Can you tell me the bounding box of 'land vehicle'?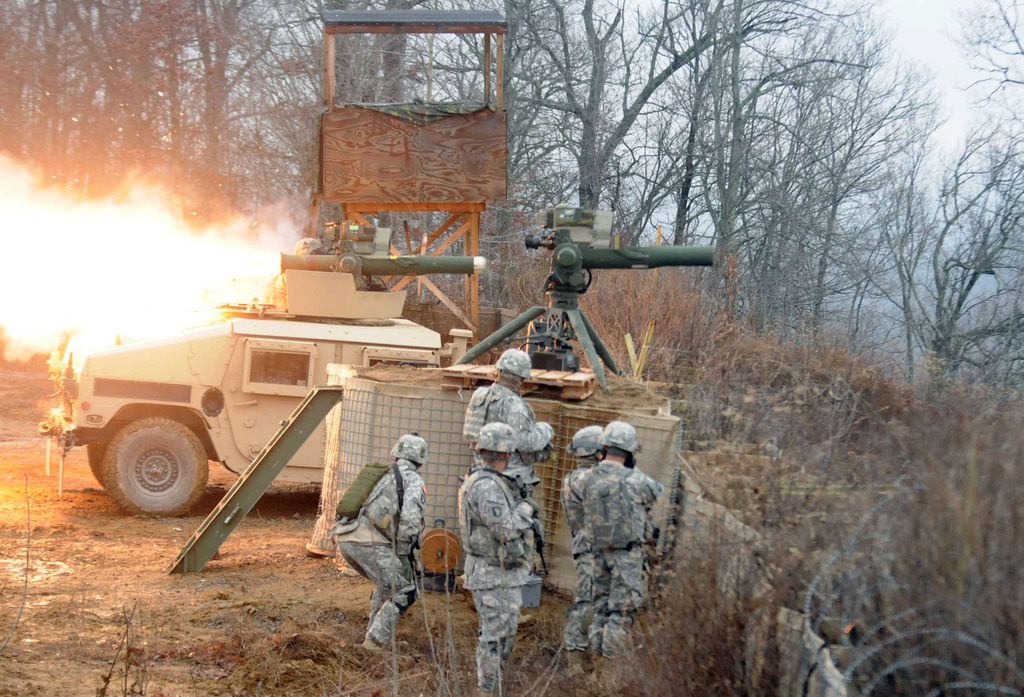
locate(29, 215, 483, 532).
